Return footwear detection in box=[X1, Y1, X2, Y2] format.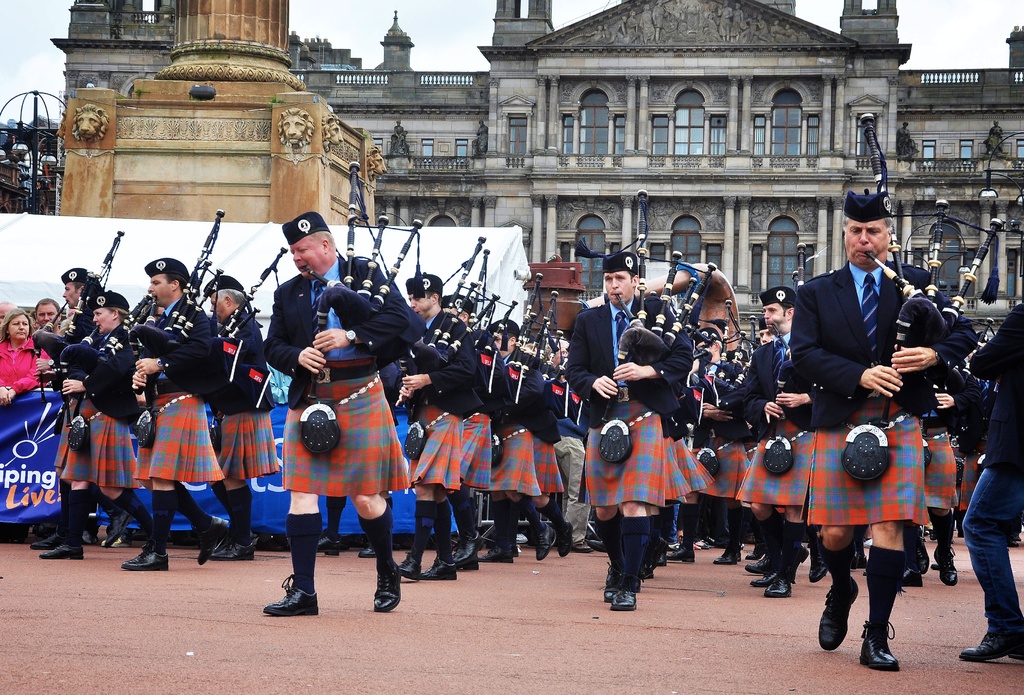
box=[399, 547, 420, 580].
